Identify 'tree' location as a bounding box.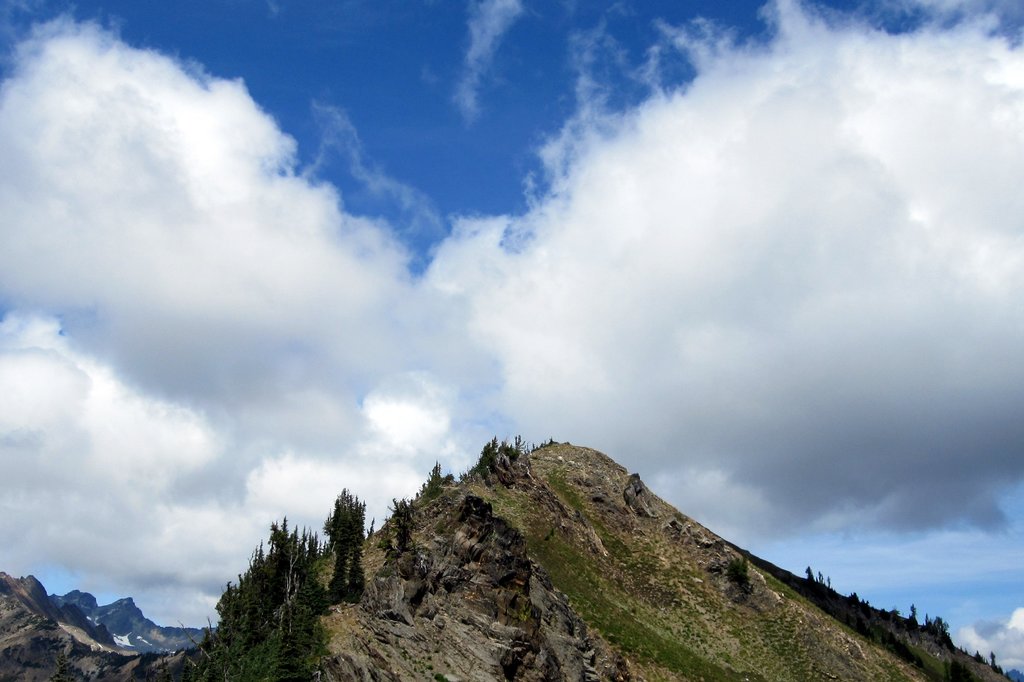
rect(724, 554, 757, 599).
